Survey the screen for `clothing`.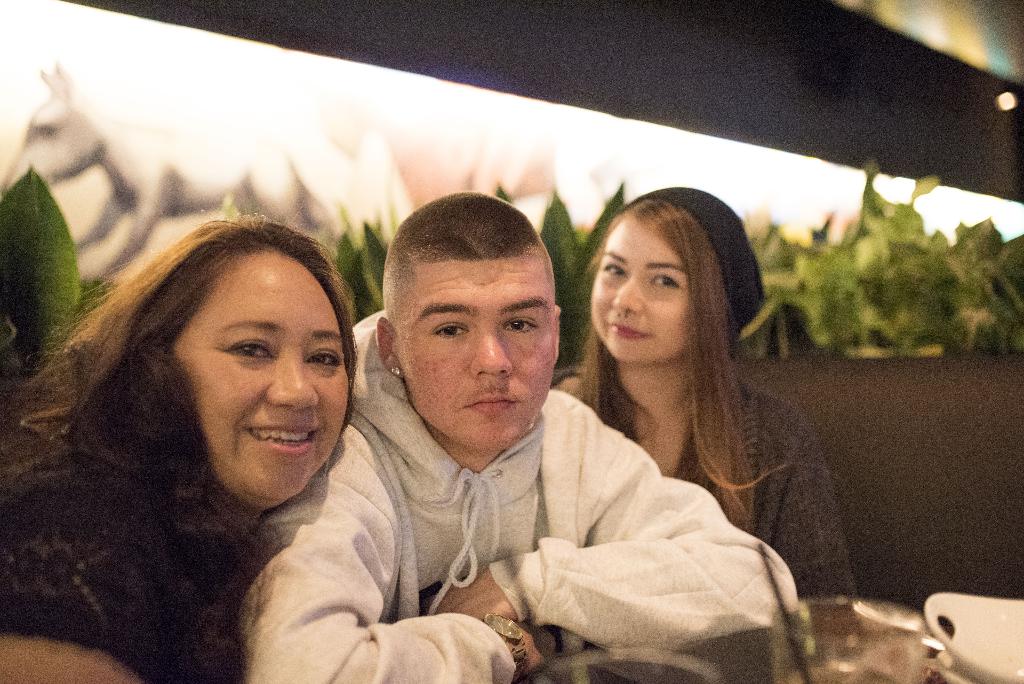
Survey found: left=266, top=332, right=787, bottom=679.
